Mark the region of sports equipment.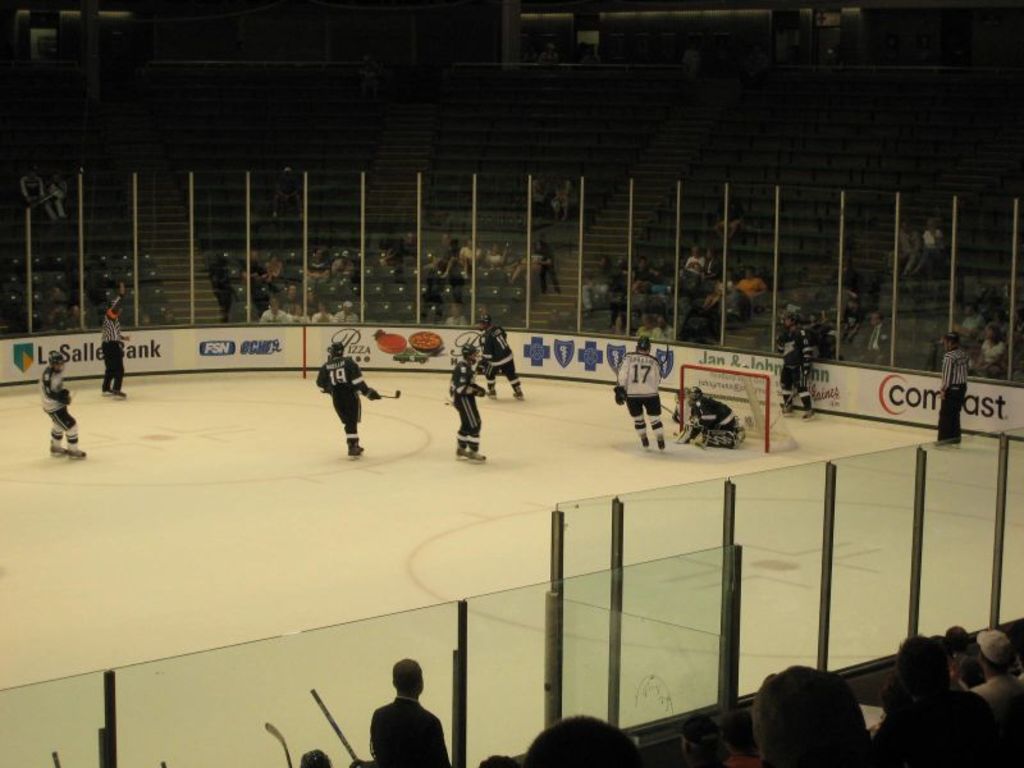
Region: pyautogui.locateOnScreen(461, 343, 480, 366).
